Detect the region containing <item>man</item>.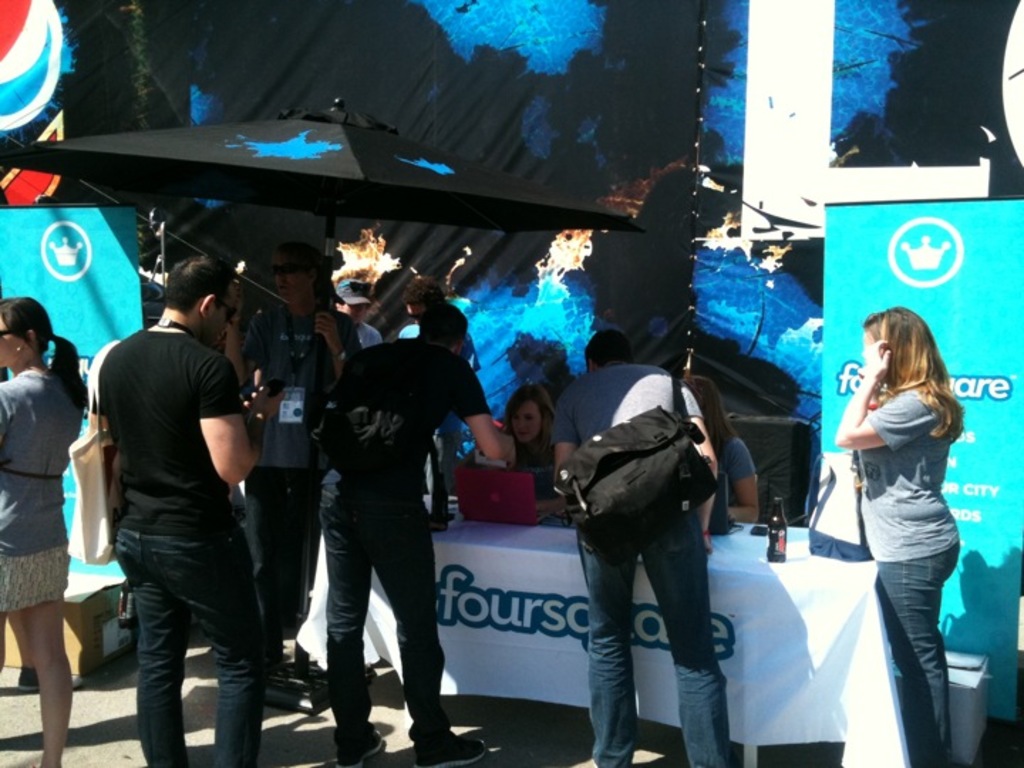
pyautogui.locateOnScreen(398, 273, 479, 495).
